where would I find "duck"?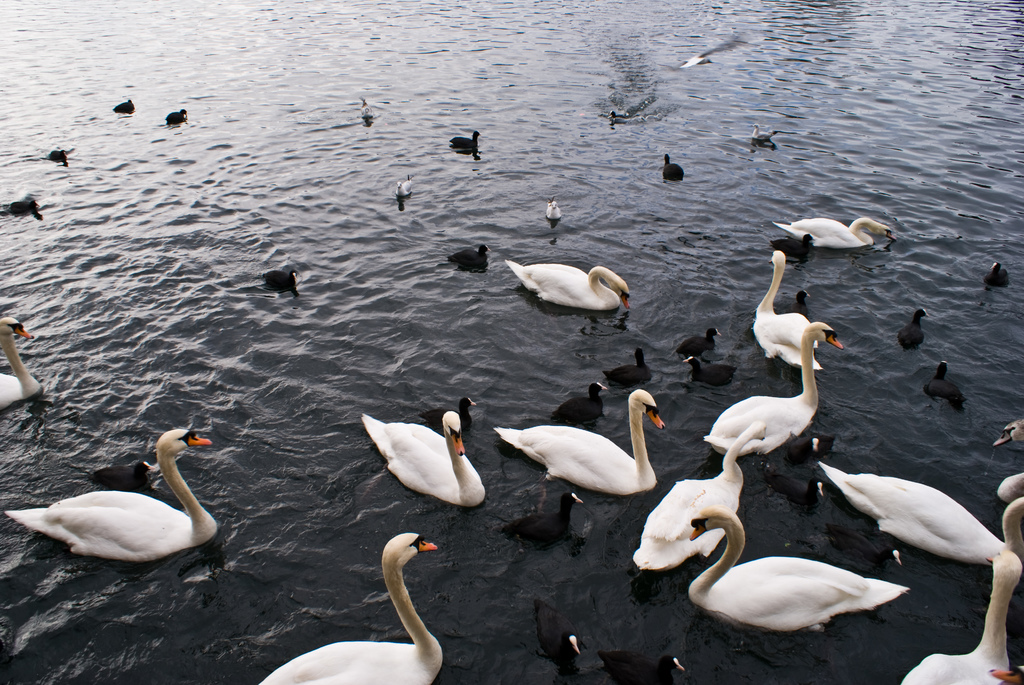
At [left=354, top=398, right=490, bottom=517].
